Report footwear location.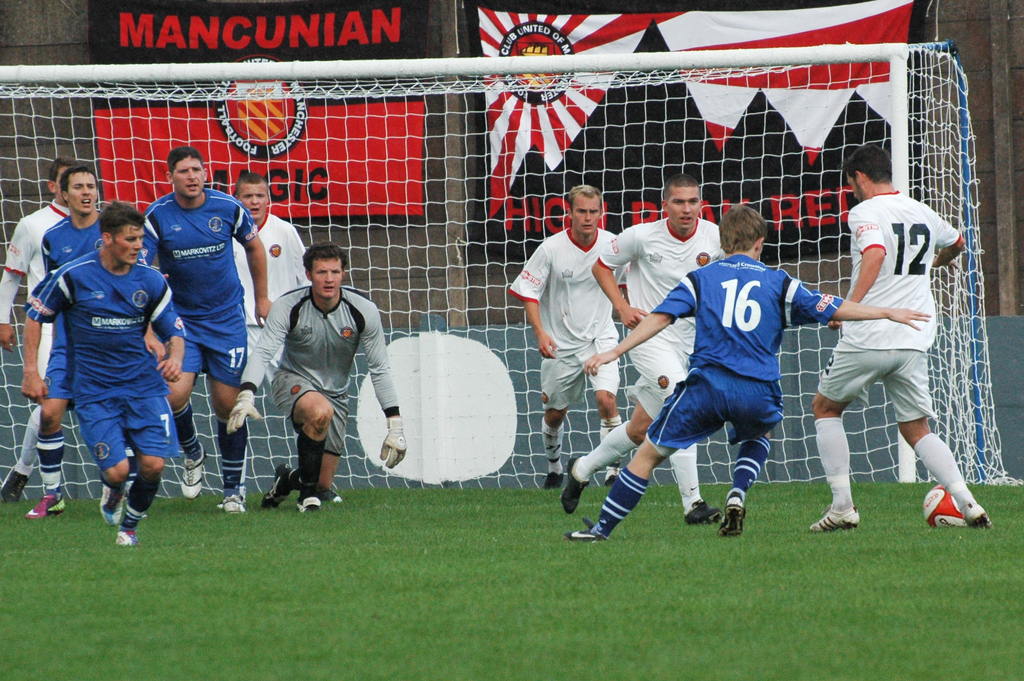
Report: 1 461 33 507.
